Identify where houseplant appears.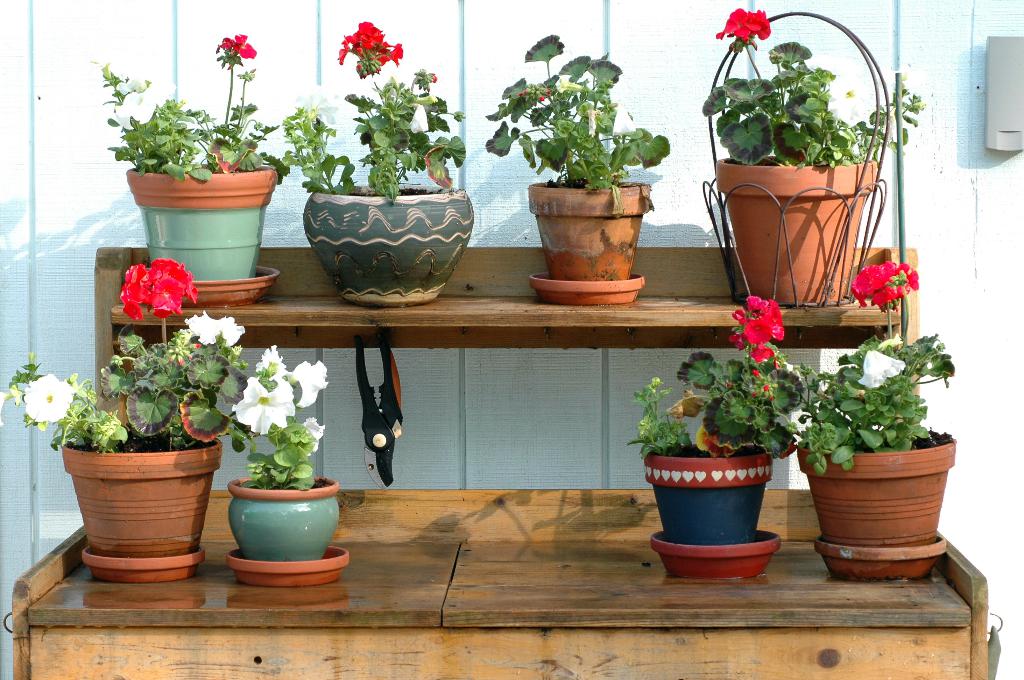
Appears at 788,267,959,574.
